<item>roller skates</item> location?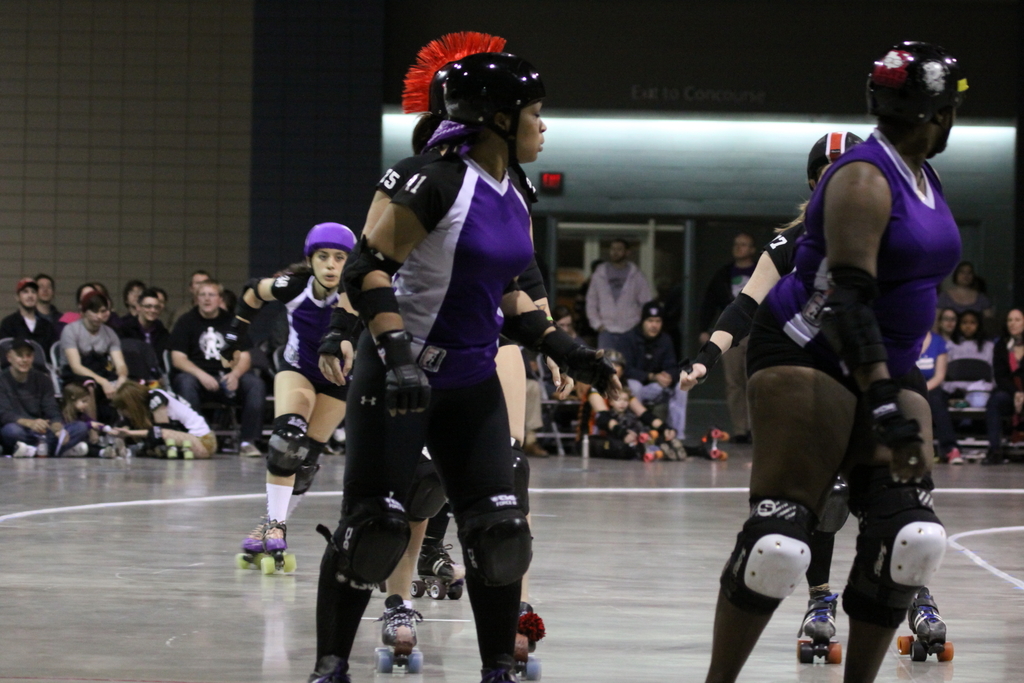
crop(154, 437, 193, 462)
